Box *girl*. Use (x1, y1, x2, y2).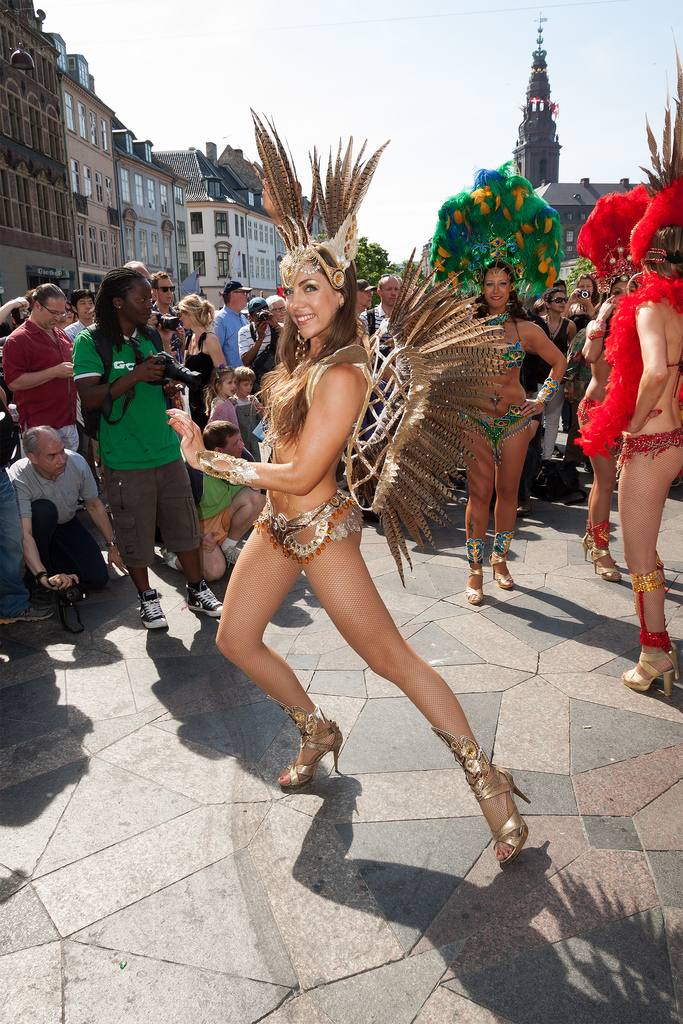
(433, 168, 559, 614).
